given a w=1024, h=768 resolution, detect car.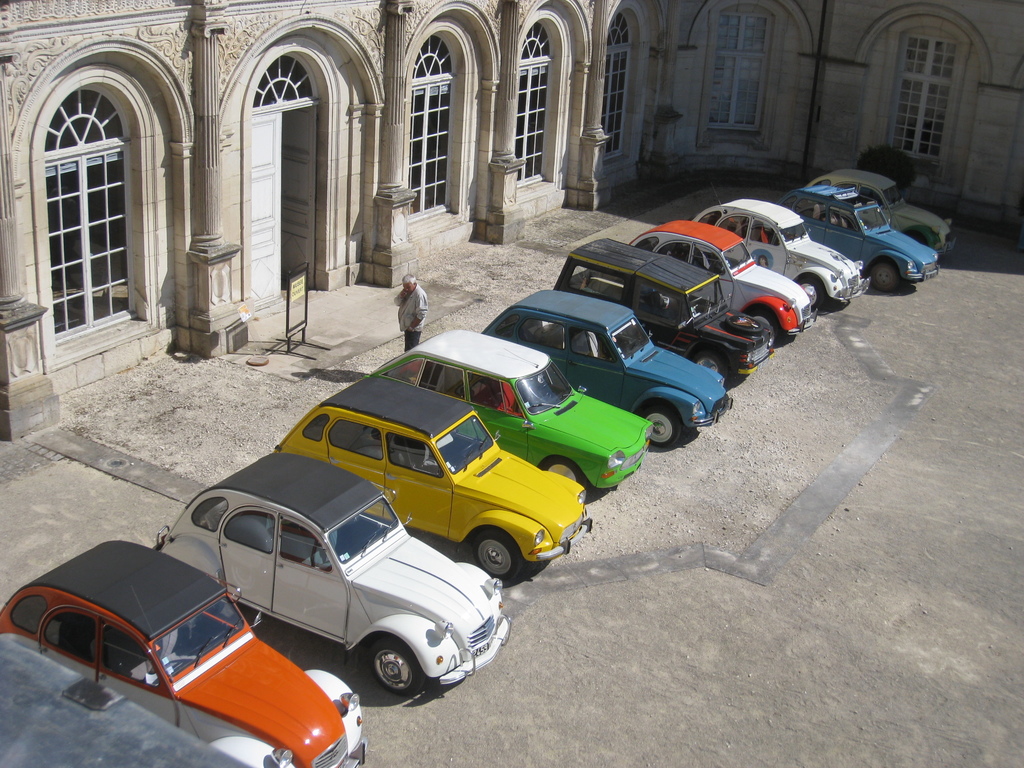
left=808, top=171, right=956, bottom=255.
